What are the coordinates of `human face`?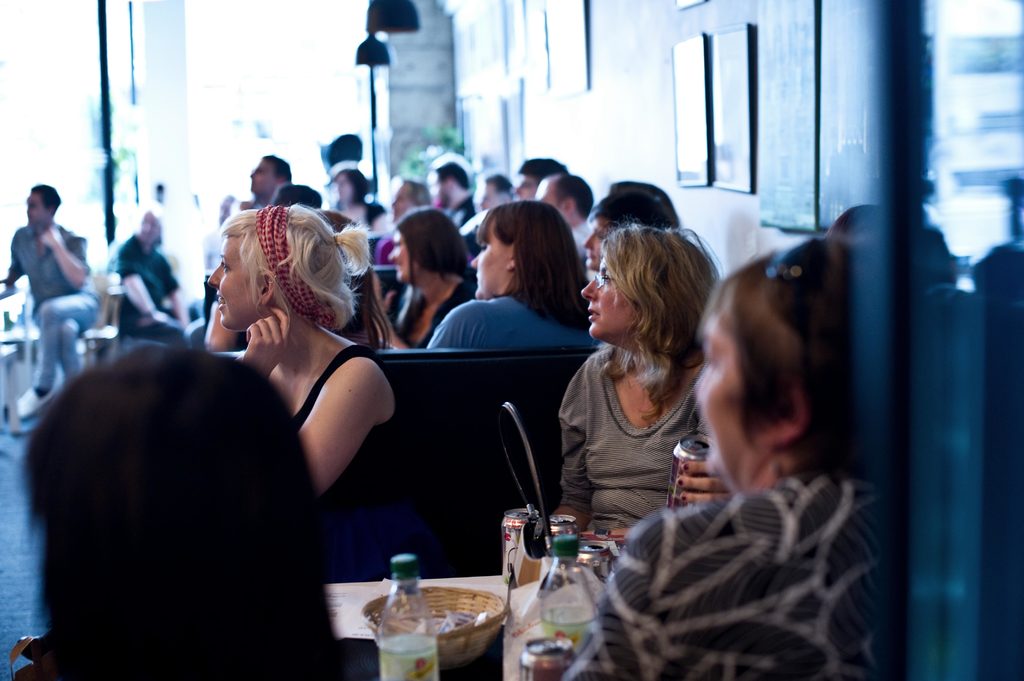
bbox(209, 237, 263, 333).
